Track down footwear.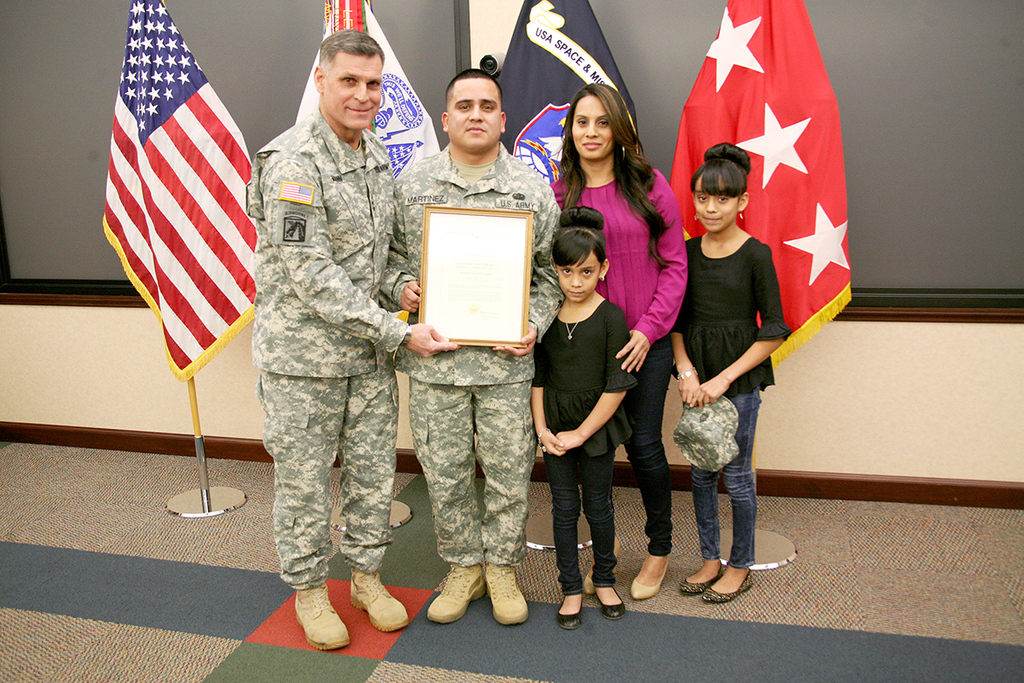
Tracked to region(628, 552, 672, 595).
